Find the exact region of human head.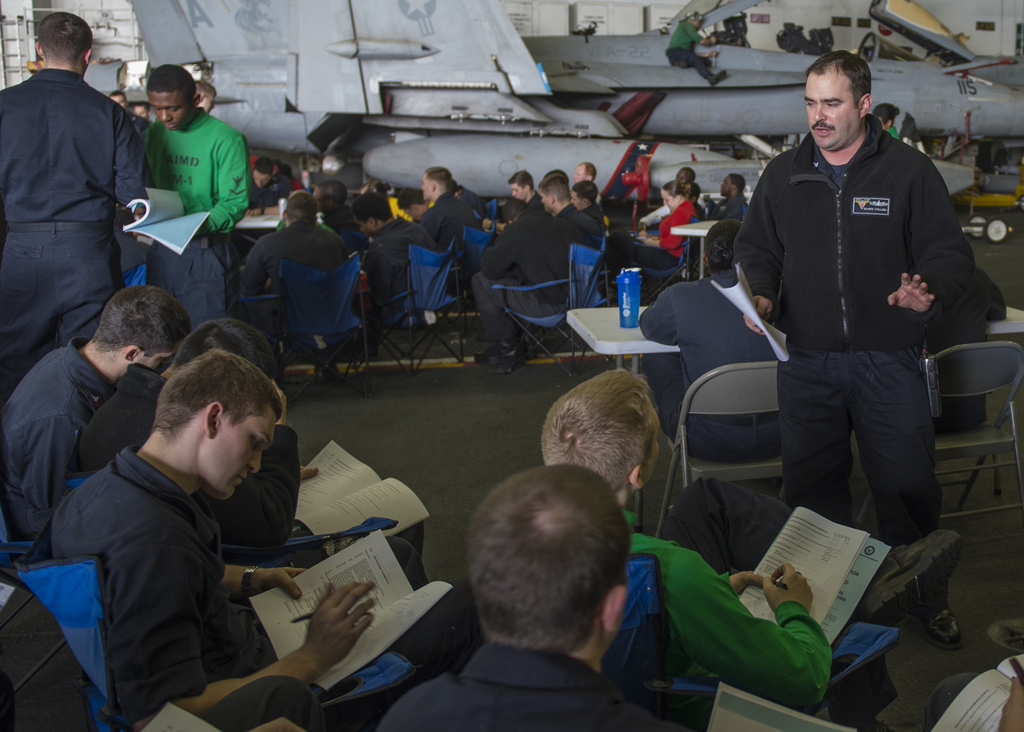
Exact region: crop(90, 282, 194, 372).
